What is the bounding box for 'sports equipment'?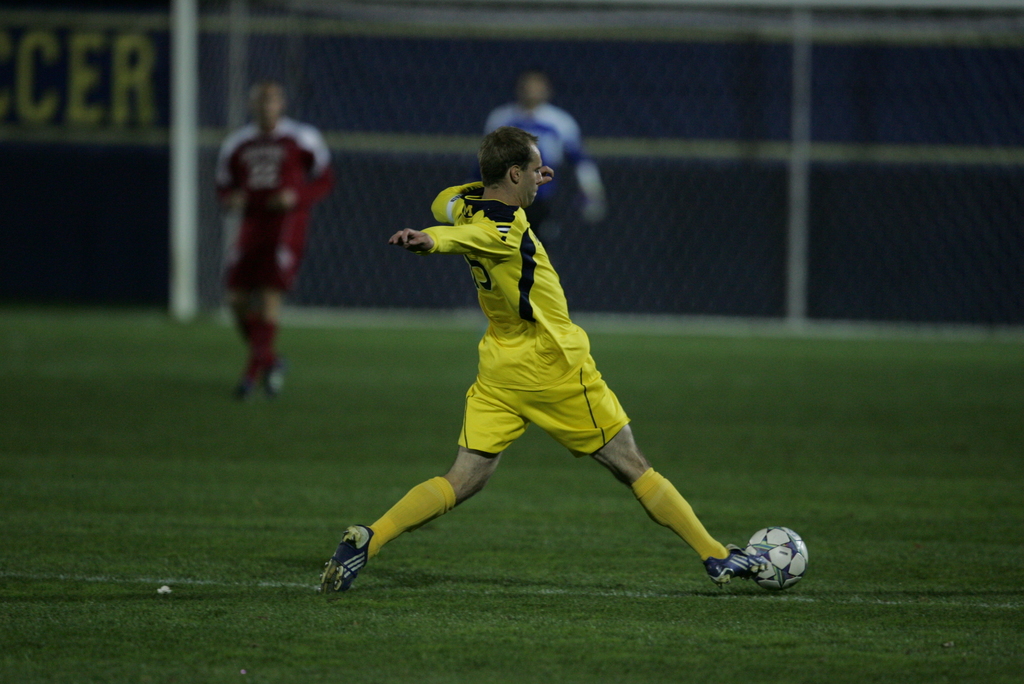
detection(745, 526, 811, 590).
